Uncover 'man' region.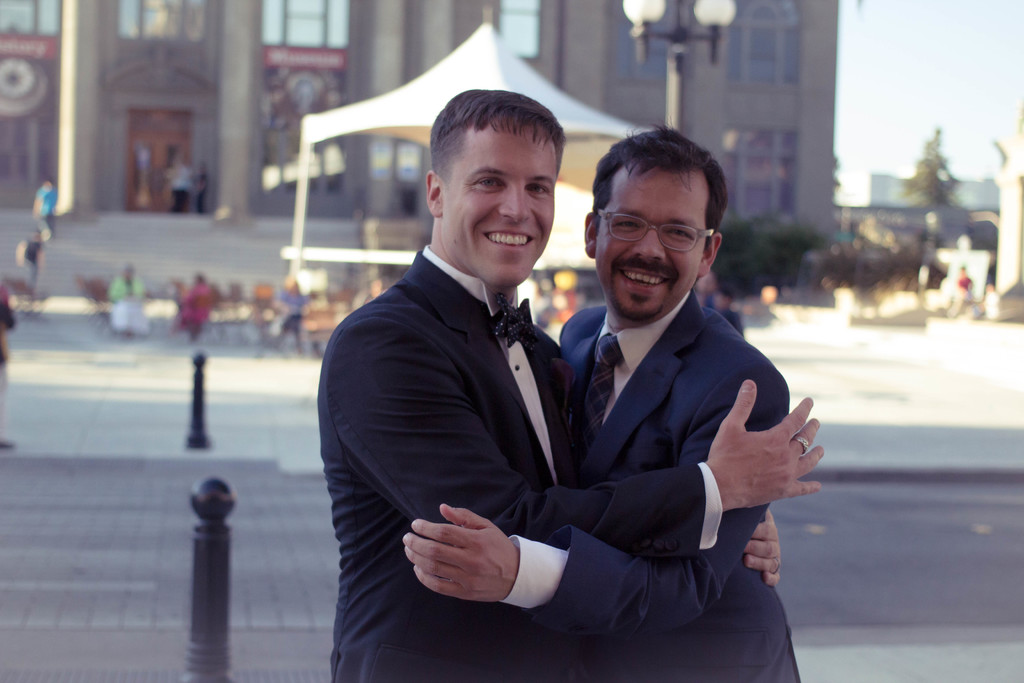
Uncovered: bbox=(28, 180, 56, 245).
